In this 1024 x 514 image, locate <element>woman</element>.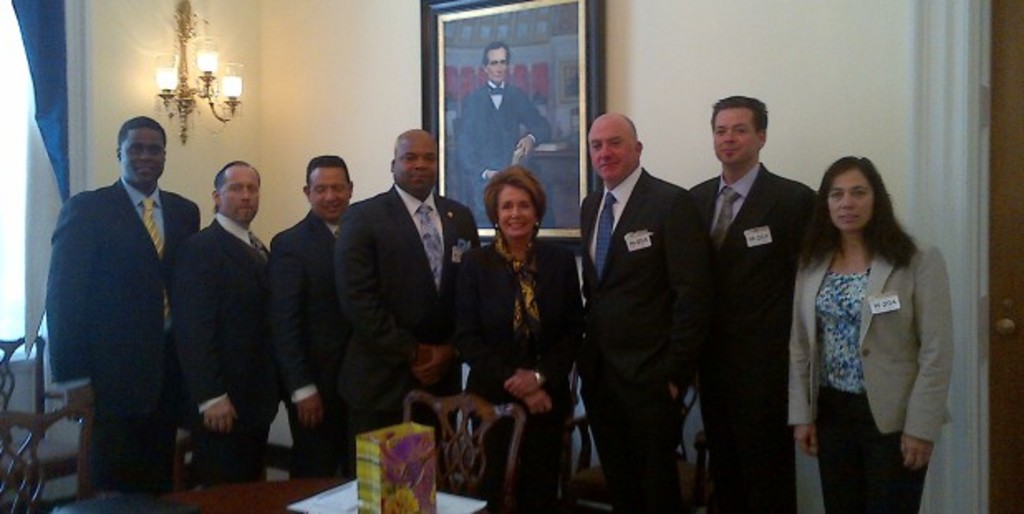
Bounding box: 785/136/939/502.
